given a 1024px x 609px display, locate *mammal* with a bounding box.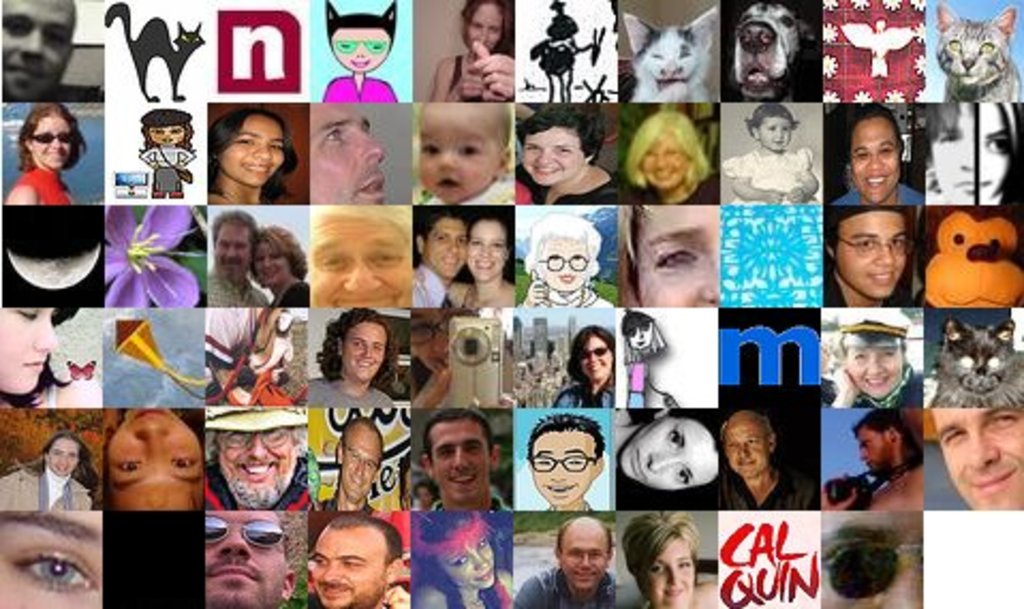
Located: 934:0:1015:105.
